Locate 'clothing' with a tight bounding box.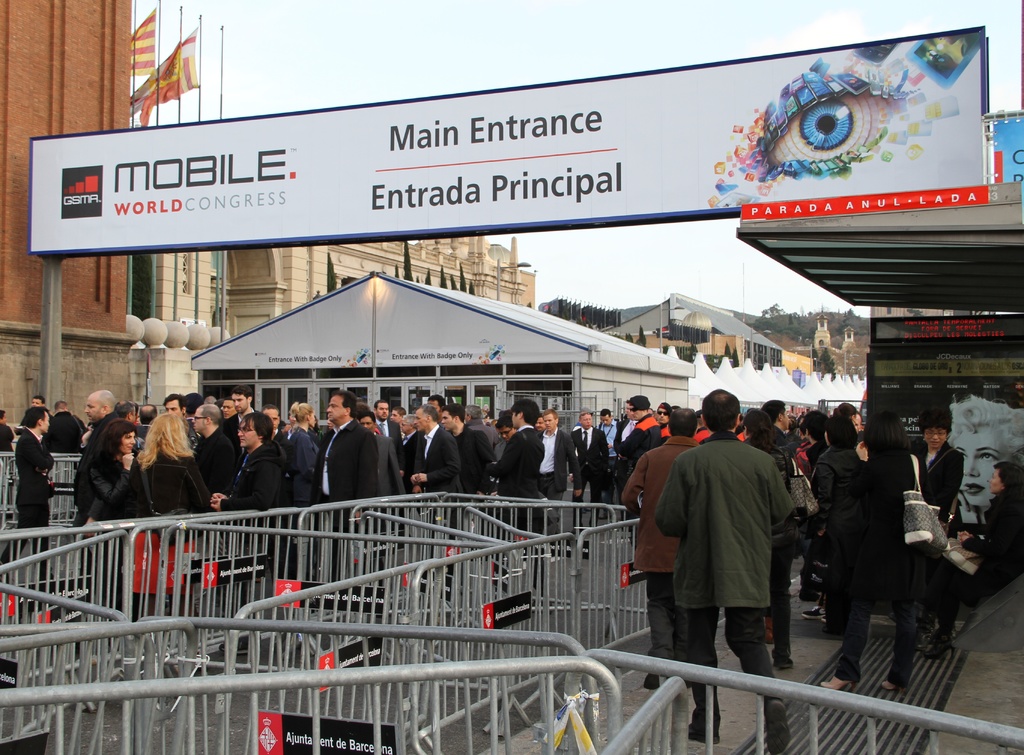
<region>615, 434, 700, 665</region>.
